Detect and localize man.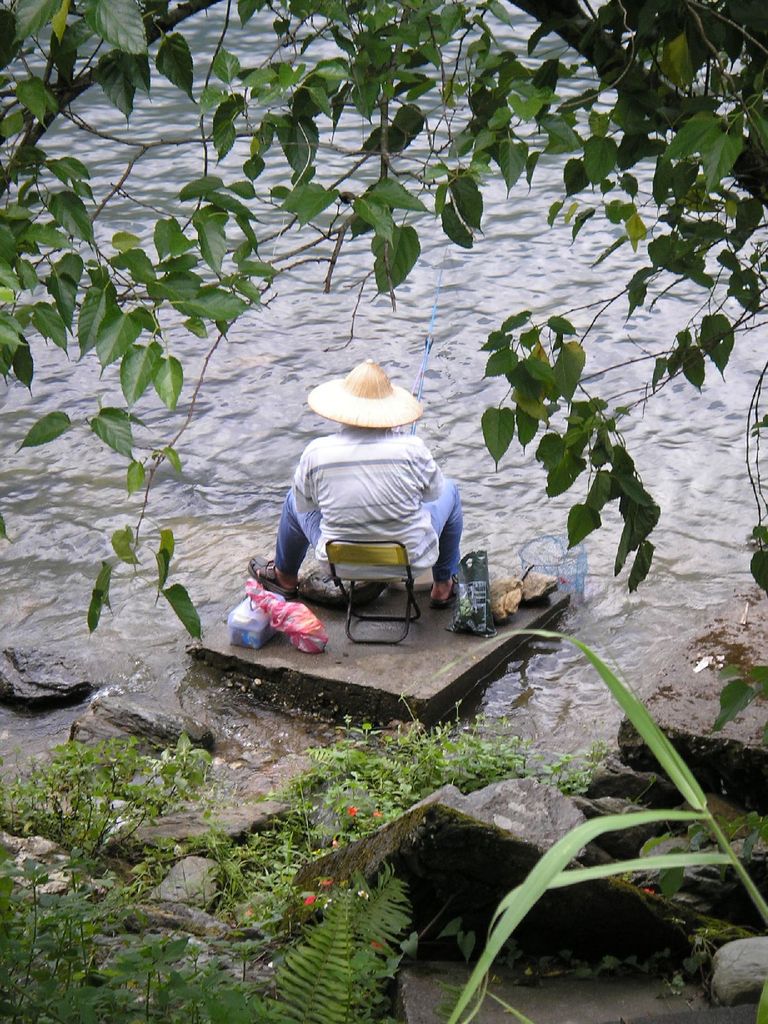
Localized at bbox(266, 359, 476, 658).
